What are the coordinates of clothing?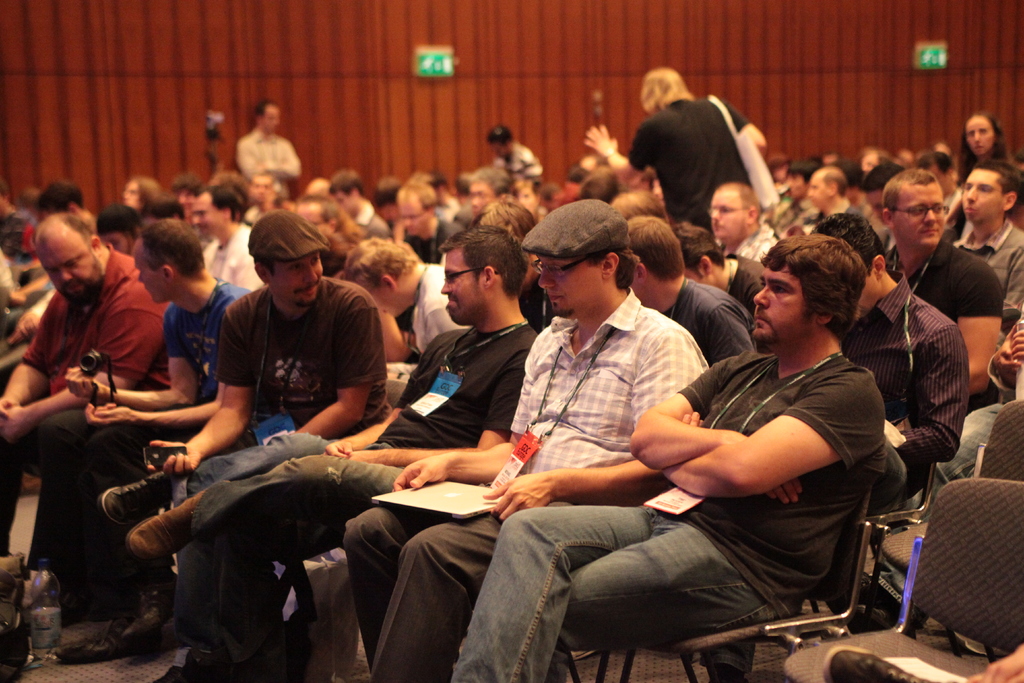
BBox(180, 243, 390, 439).
